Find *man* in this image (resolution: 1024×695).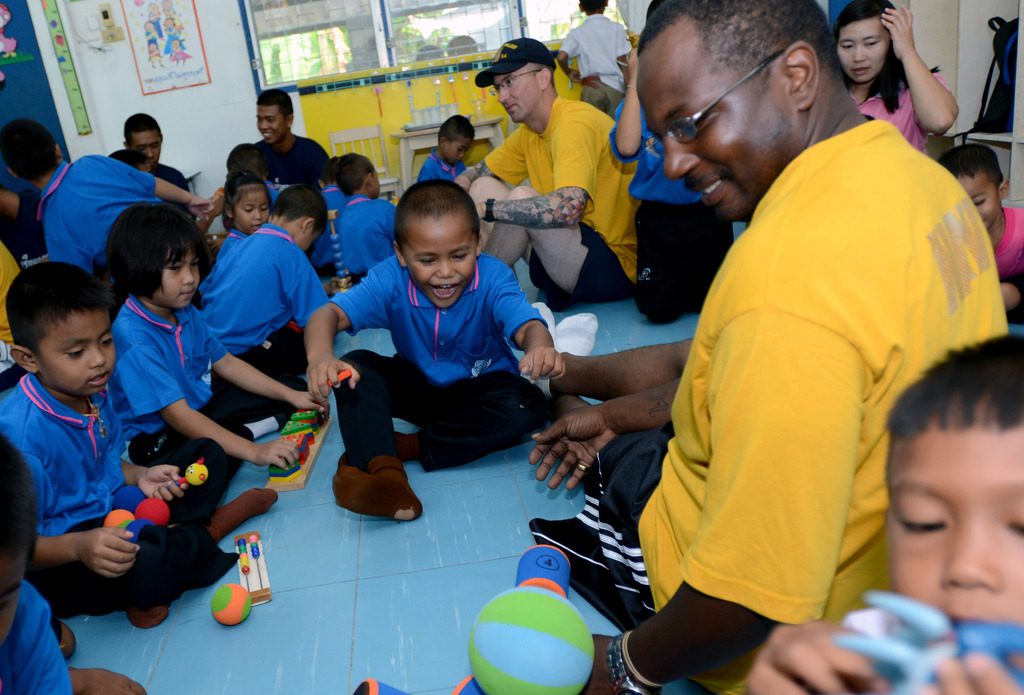
<region>516, 49, 1020, 666</region>.
